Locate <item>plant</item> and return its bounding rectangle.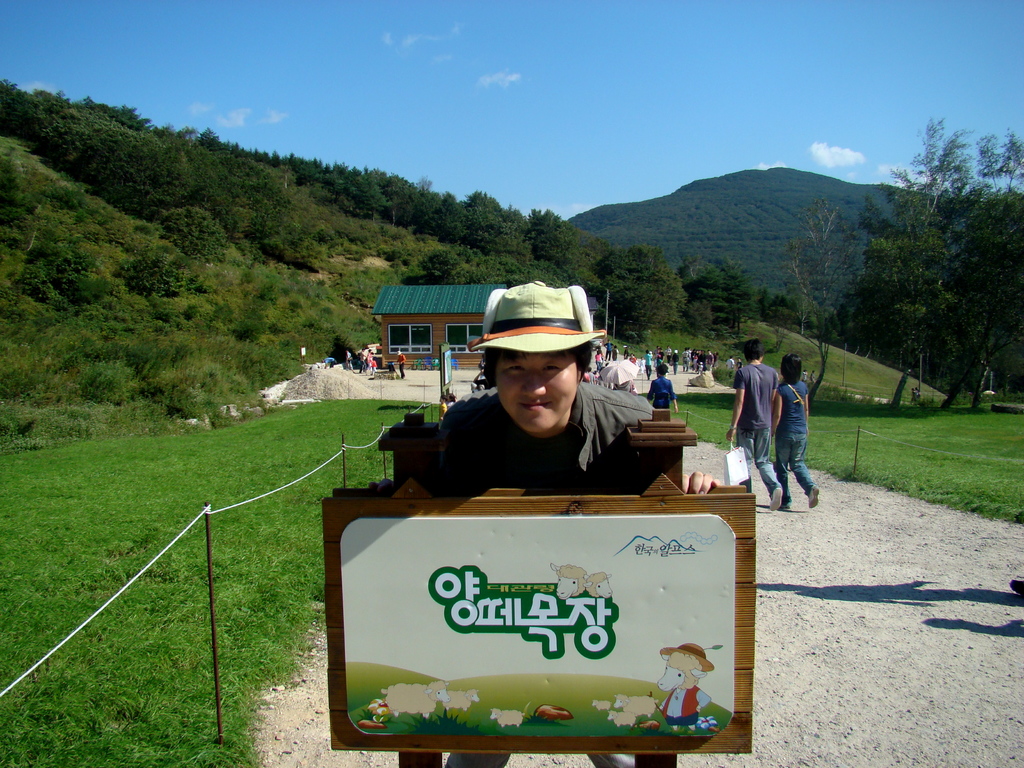
bbox=[410, 708, 490, 743].
